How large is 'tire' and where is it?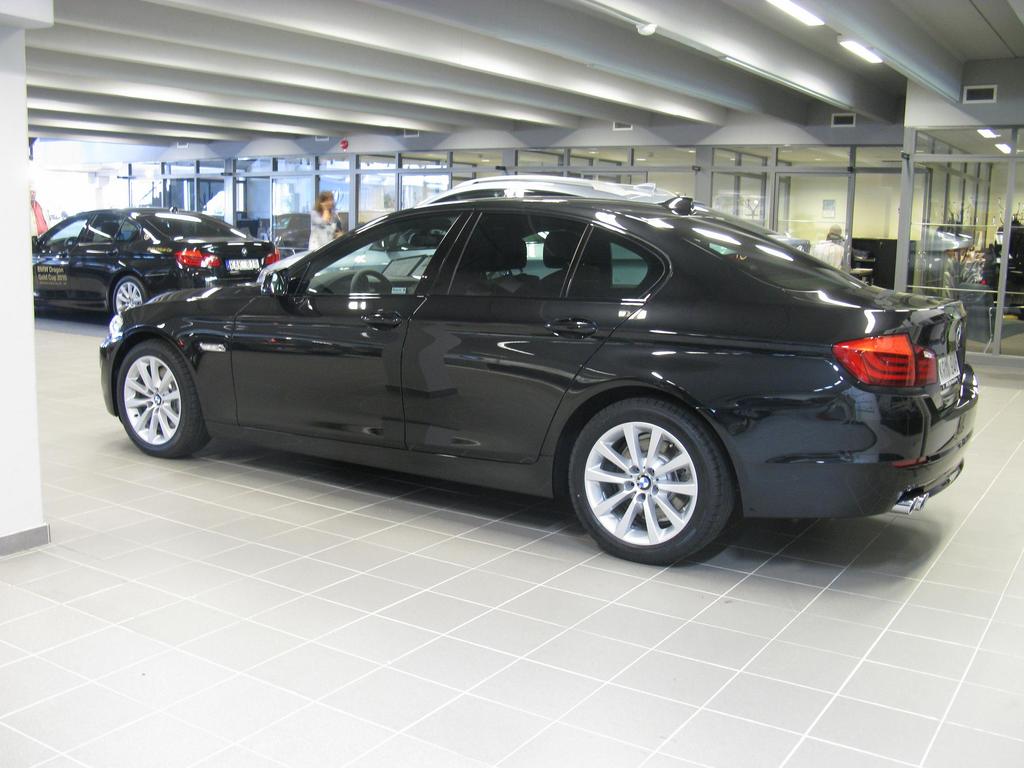
Bounding box: Rect(567, 406, 724, 564).
